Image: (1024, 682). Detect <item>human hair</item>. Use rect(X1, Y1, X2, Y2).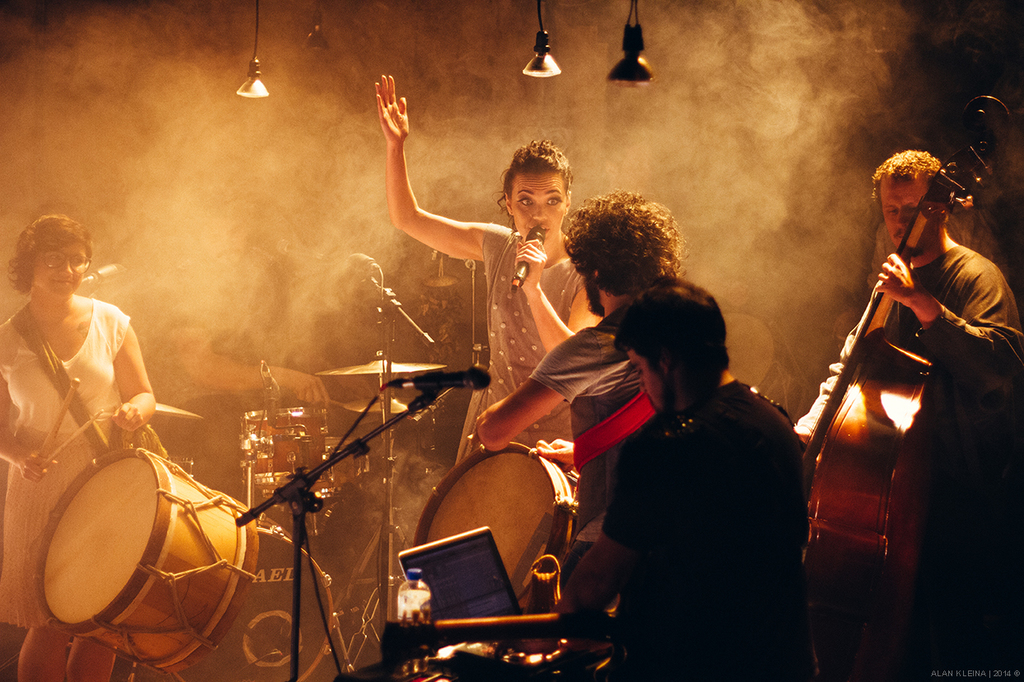
rect(611, 280, 731, 383).
